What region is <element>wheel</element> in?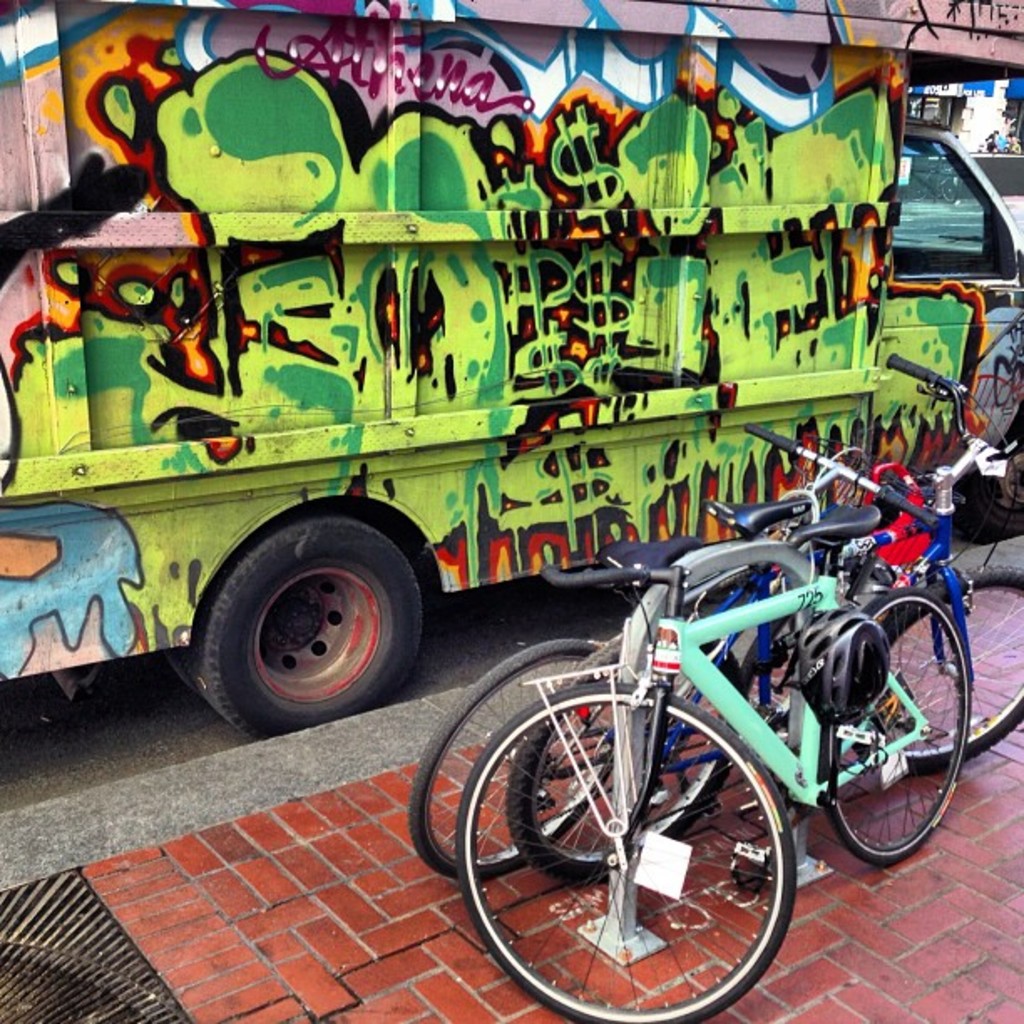
455, 678, 800, 1022.
